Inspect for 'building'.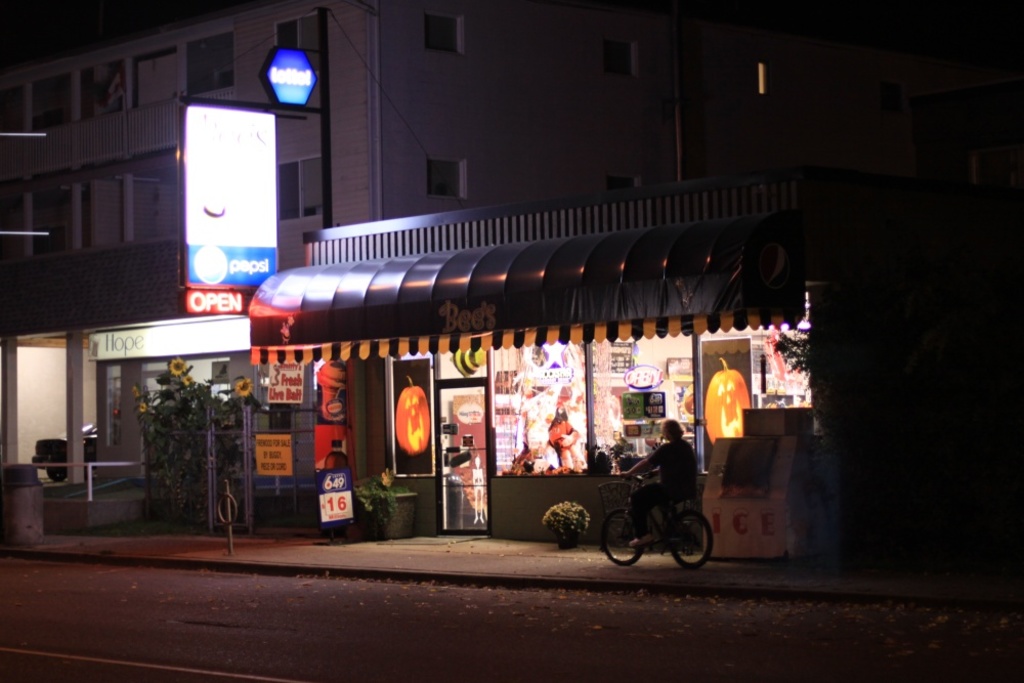
Inspection: bbox(0, 0, 814, 532).
